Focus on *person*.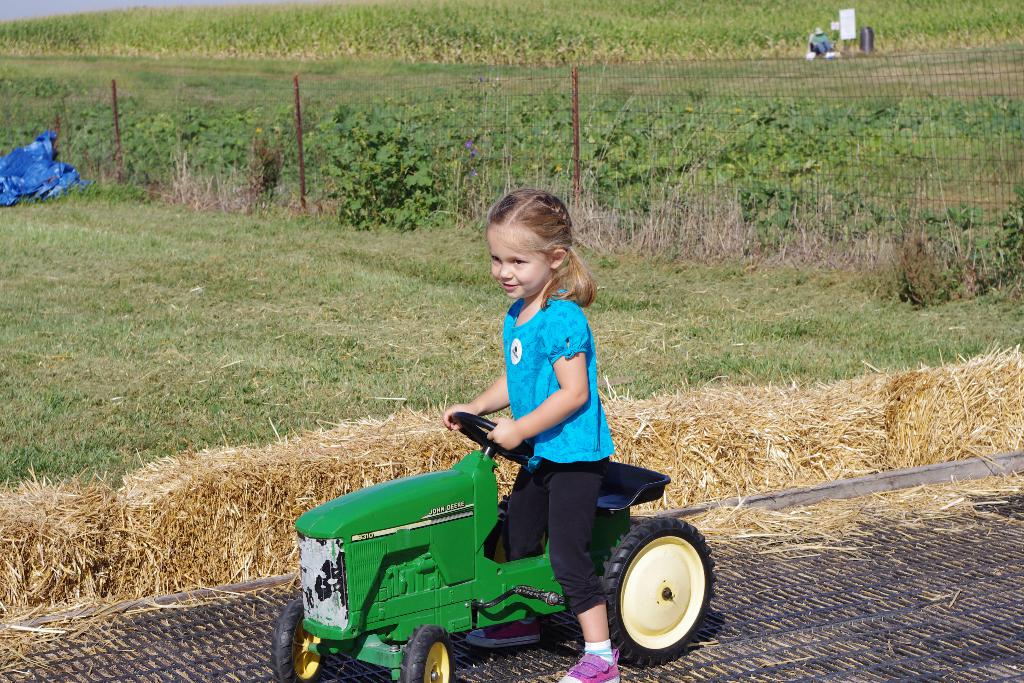
Focused at 445 184 621 682.
